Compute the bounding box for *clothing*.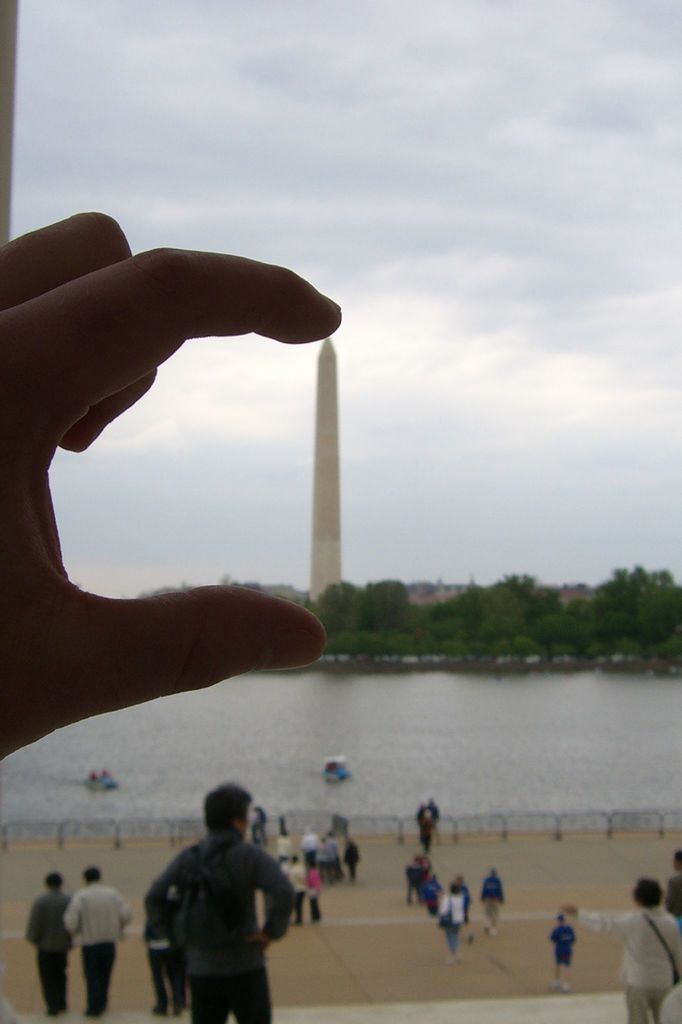
select_region(583, 904, 681, 1023).
